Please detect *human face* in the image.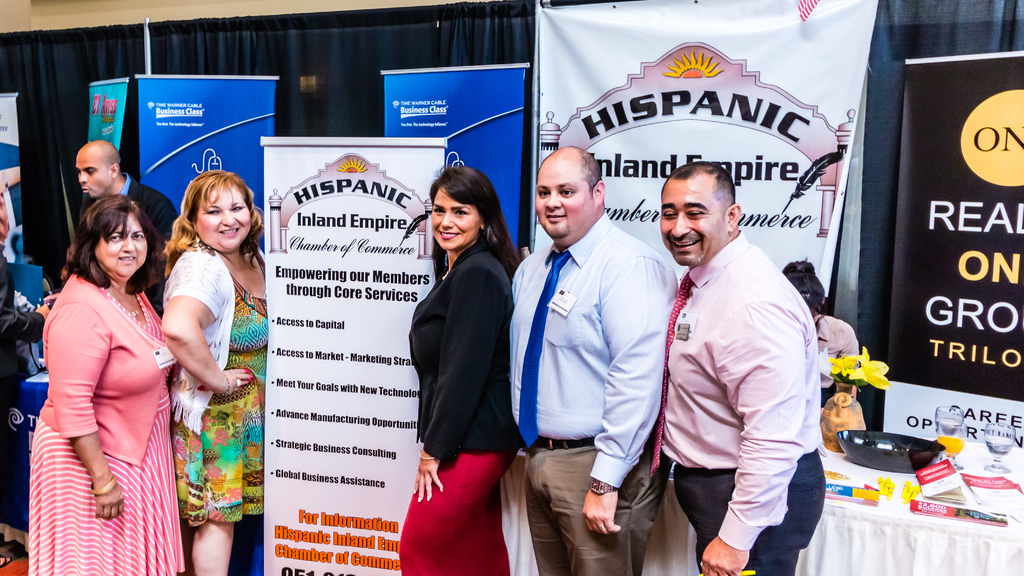
<region>431, 187, 481, 249</region>.
